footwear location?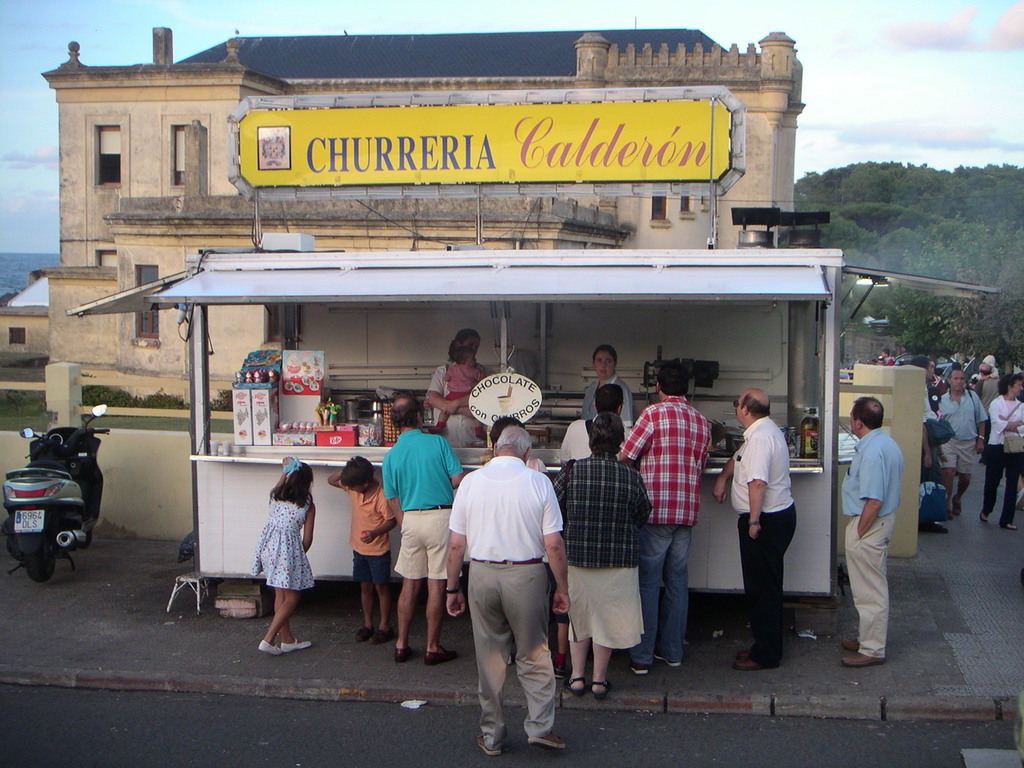
{"left": 257, "top": 638, "right": 284, "bottom": 659}
